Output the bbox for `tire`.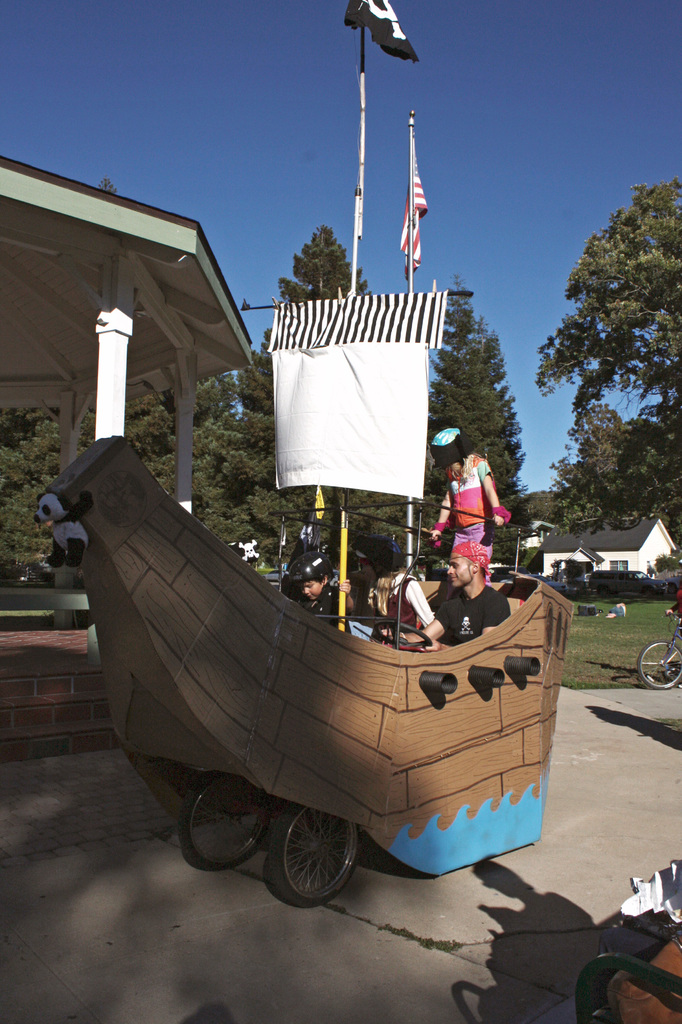
636,636,681,691.
